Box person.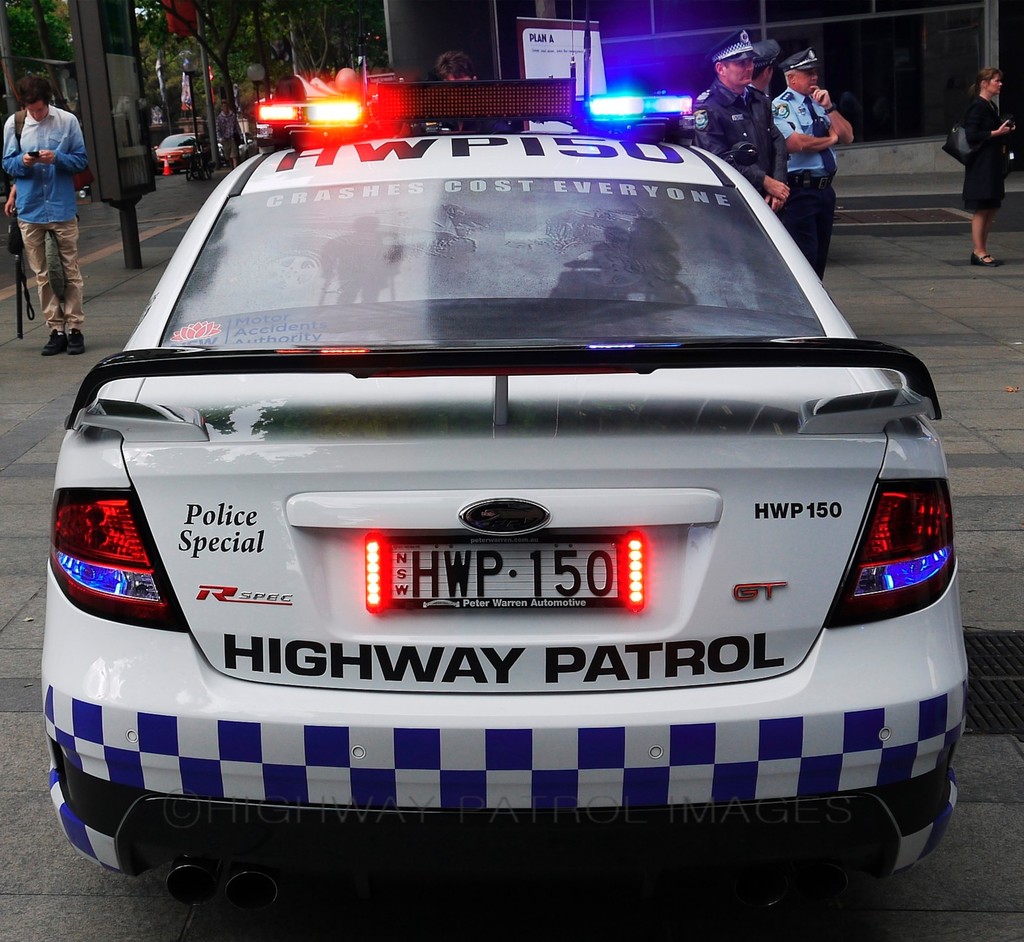
{"x1": 968, "y1": 64, "x2": 1012, "y2": 264}.
